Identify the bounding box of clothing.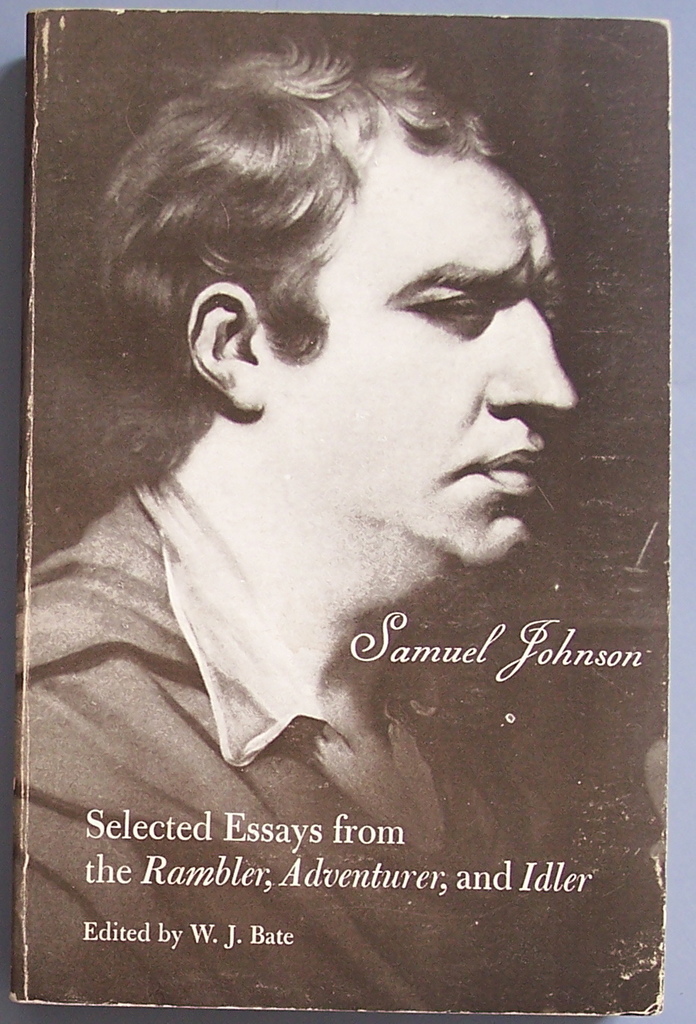
BBox(12, 483, 553, 1009).
